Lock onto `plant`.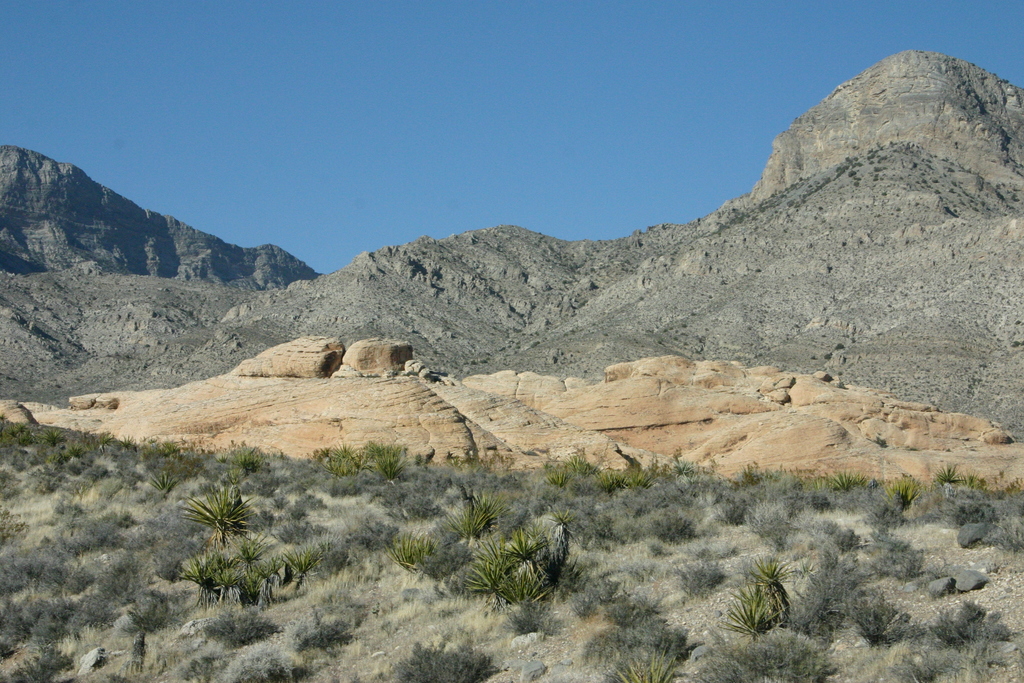
Locked: Rect(888, 643, 982, 682).
